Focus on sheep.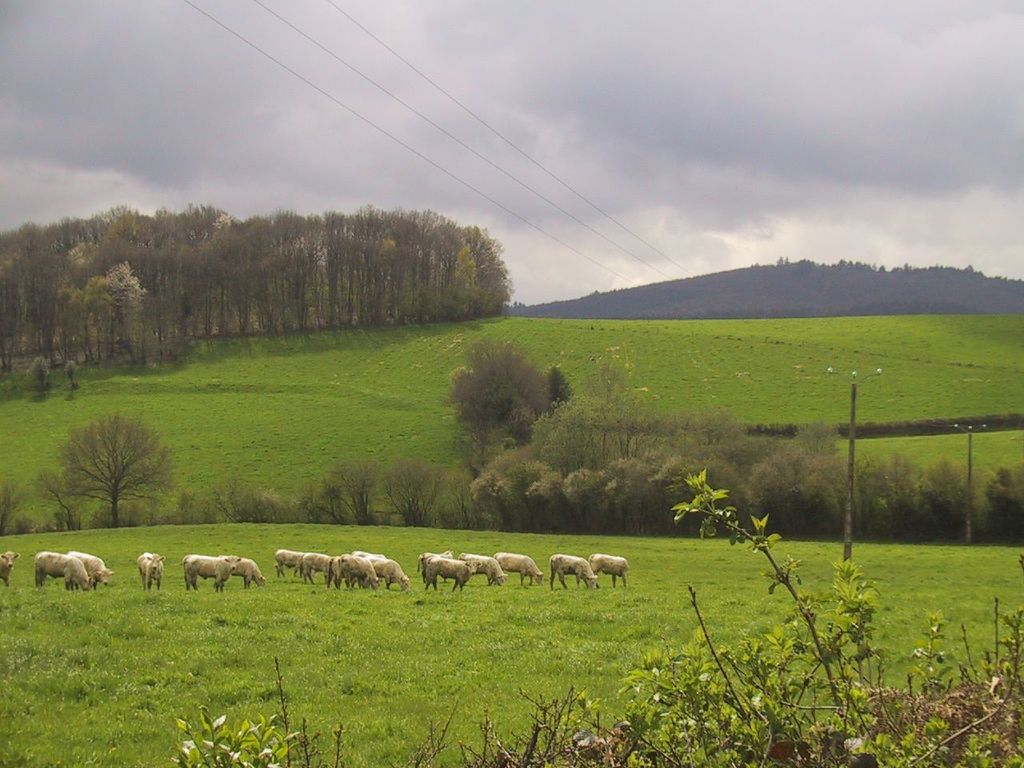
Focused at x1=0, y1=553, x2=19, y2=585.
